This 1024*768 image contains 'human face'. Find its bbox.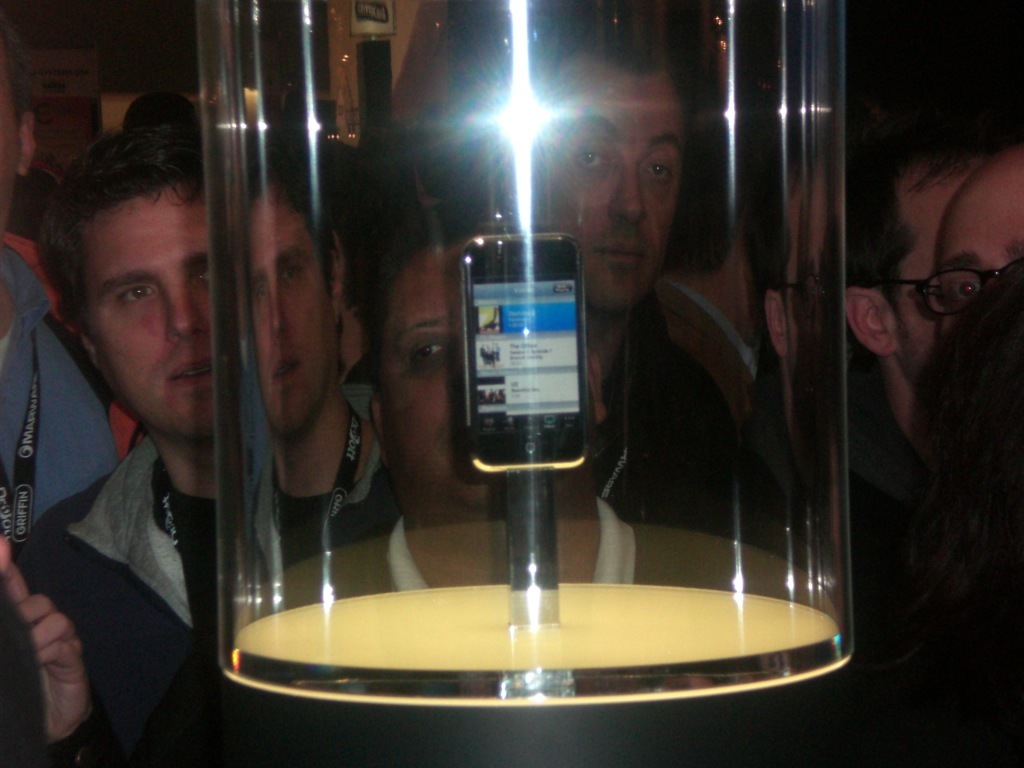
bbox=[250, 186, 324, 438].
